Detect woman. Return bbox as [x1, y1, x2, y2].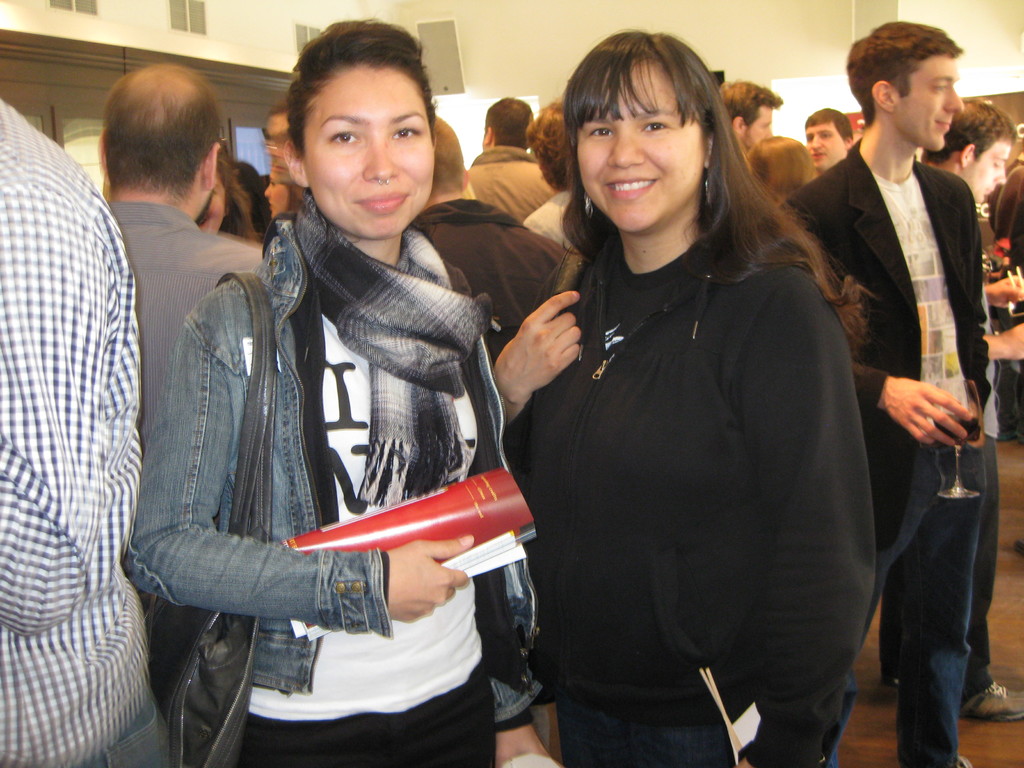
[197, 151, 260, 238].
